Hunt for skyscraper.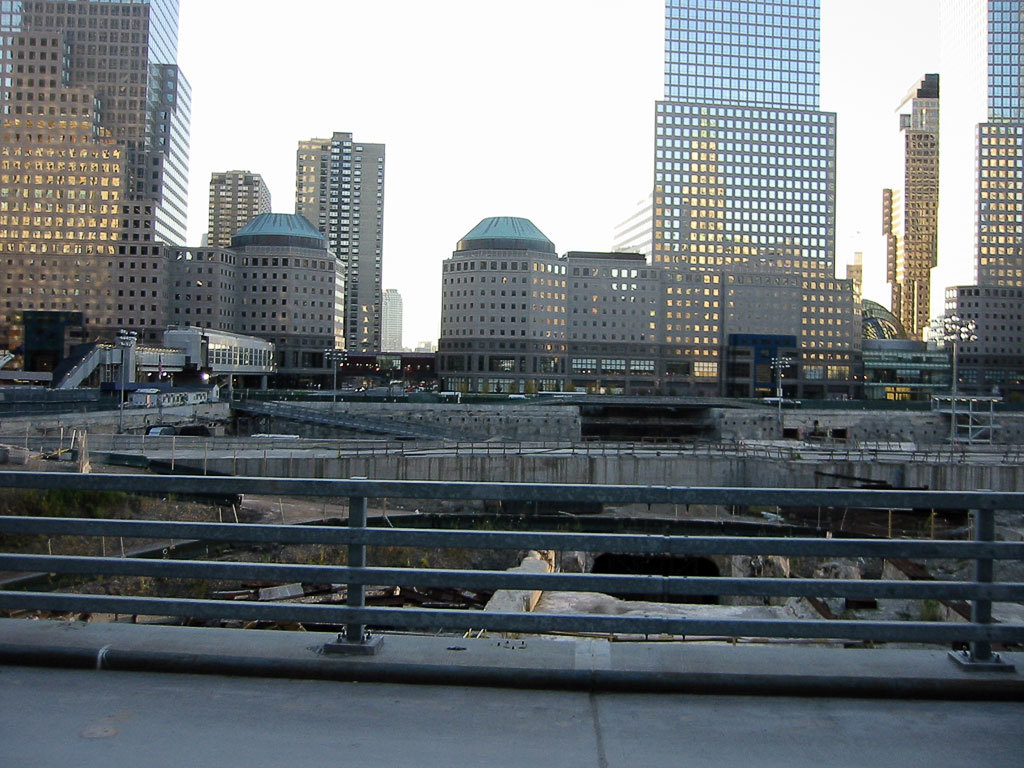
Hunted down at locate(0, 0, 345, 350).
